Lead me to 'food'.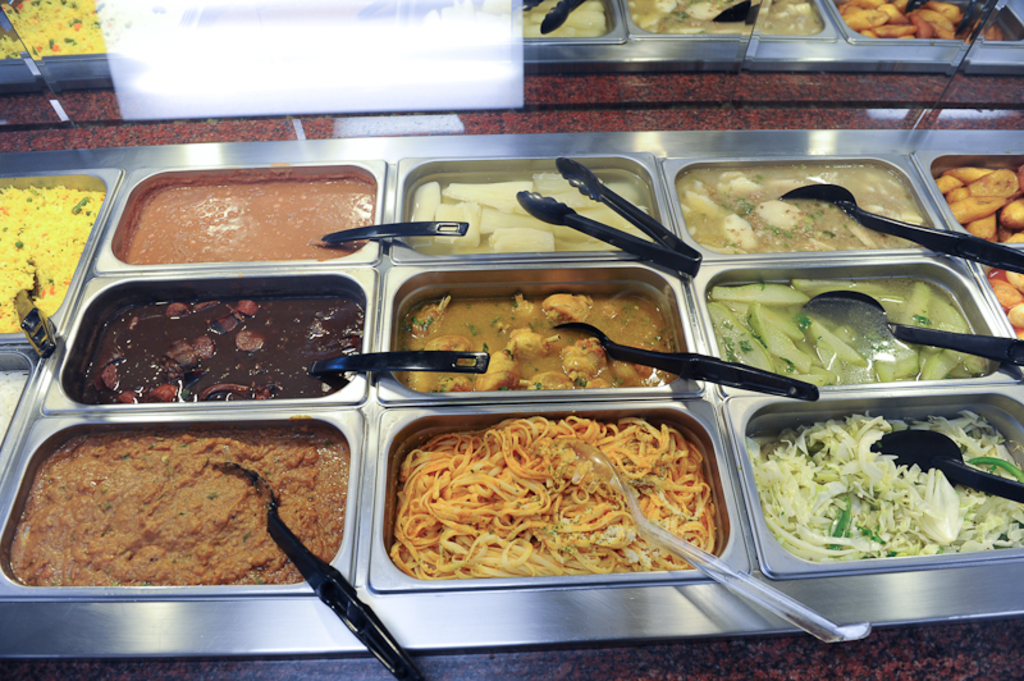
Lead to [628, 0, 826, 33].
